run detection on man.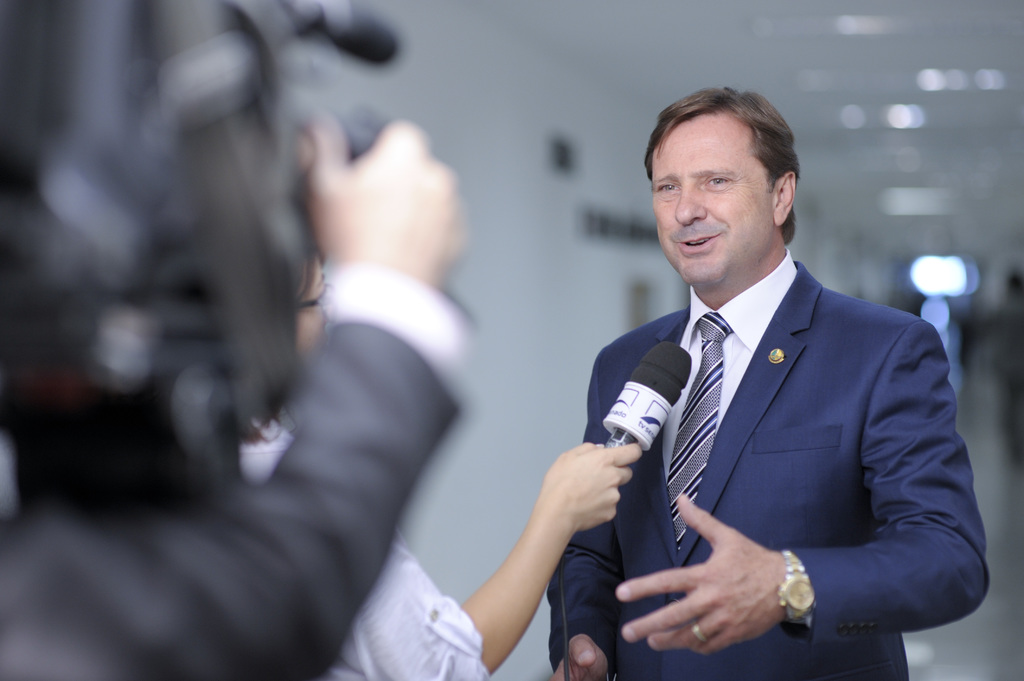
Result: 524/105/984/666.
